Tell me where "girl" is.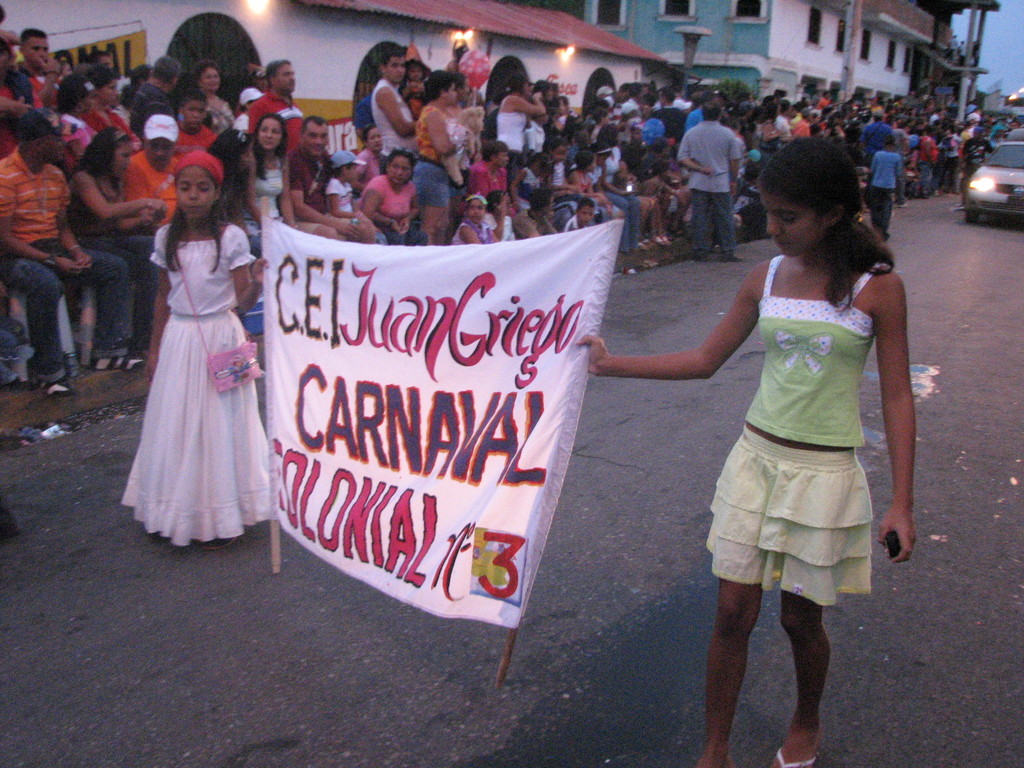
"girl" is at (left=570, top=146, right=611, bottom=216).
